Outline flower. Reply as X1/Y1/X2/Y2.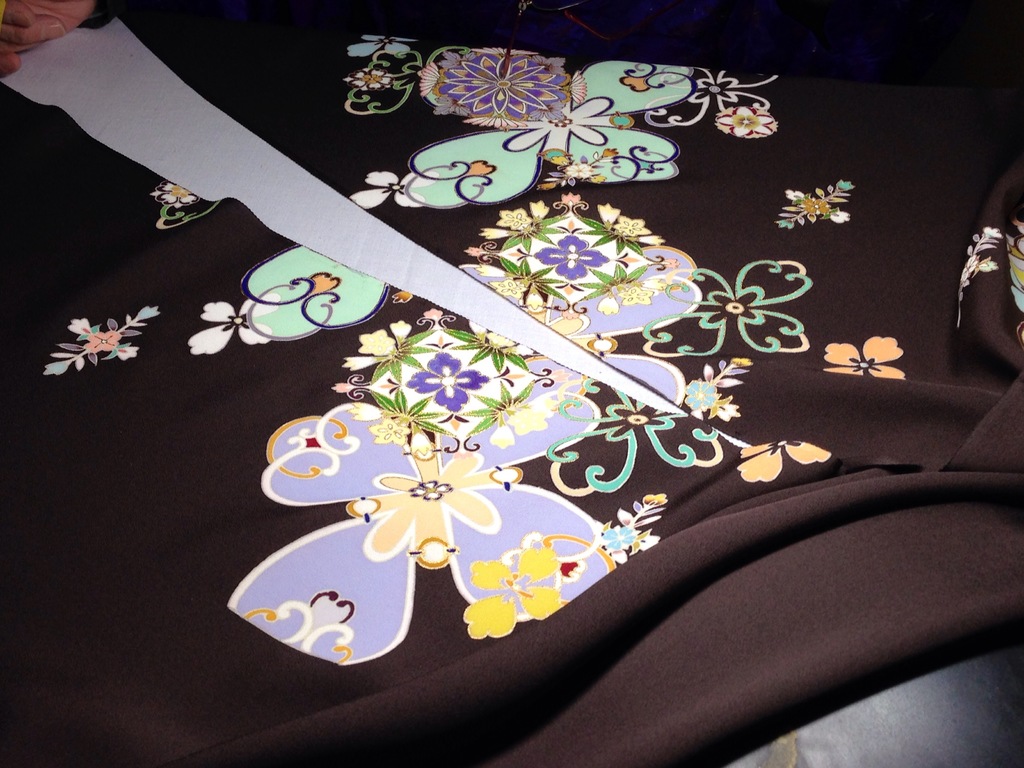
346/427/513/602.
